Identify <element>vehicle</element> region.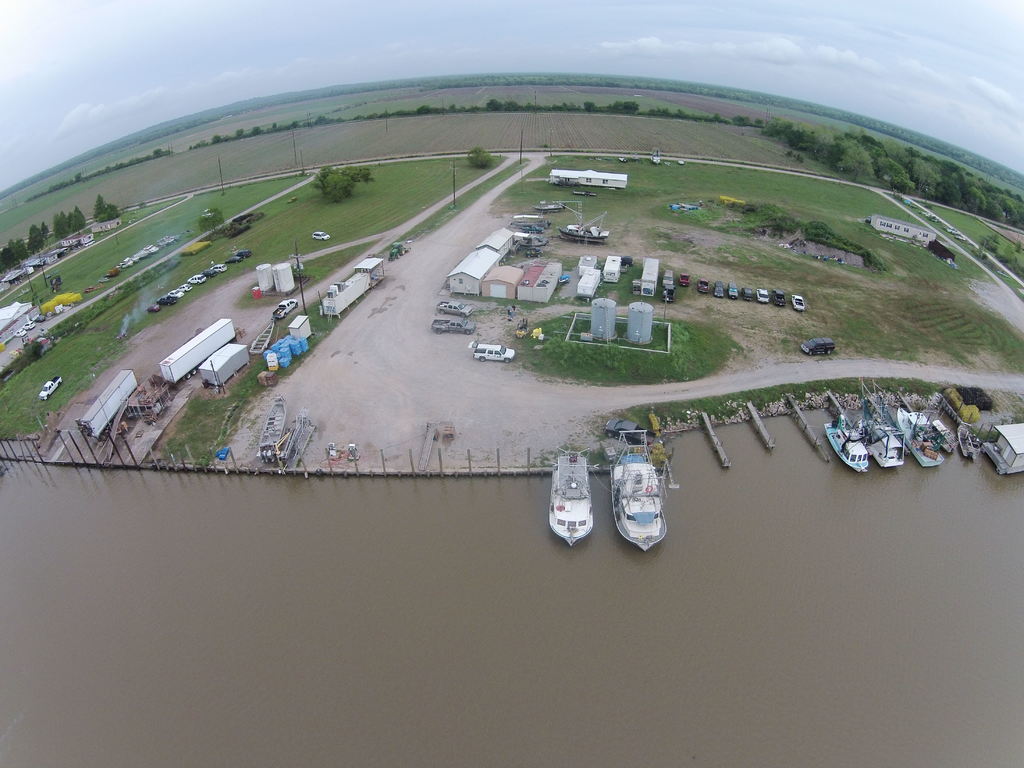
Region: [276, 299, 301, 317].
